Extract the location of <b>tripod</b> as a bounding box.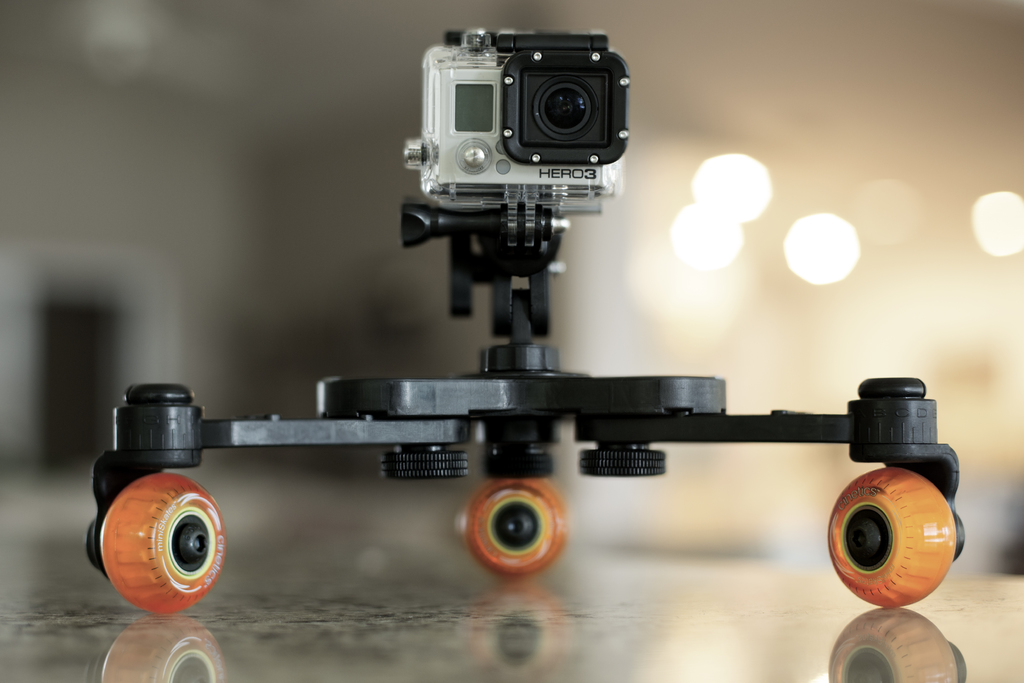
(x1=83, y1=199, x2=966, y2=613).
